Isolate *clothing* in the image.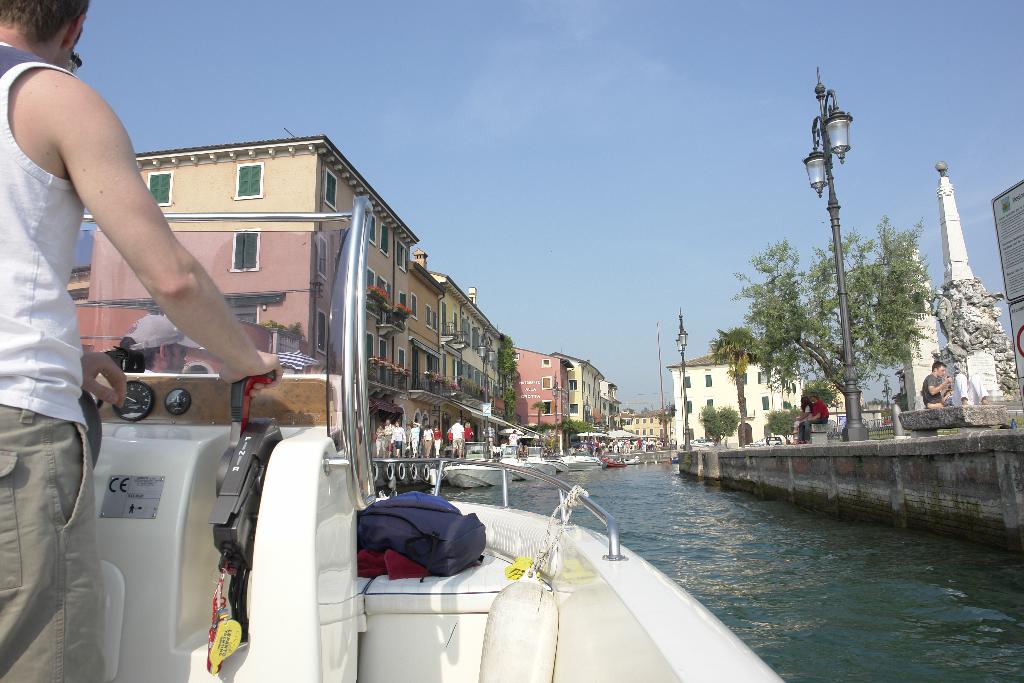
Isolated region: 482 427 495 457.
